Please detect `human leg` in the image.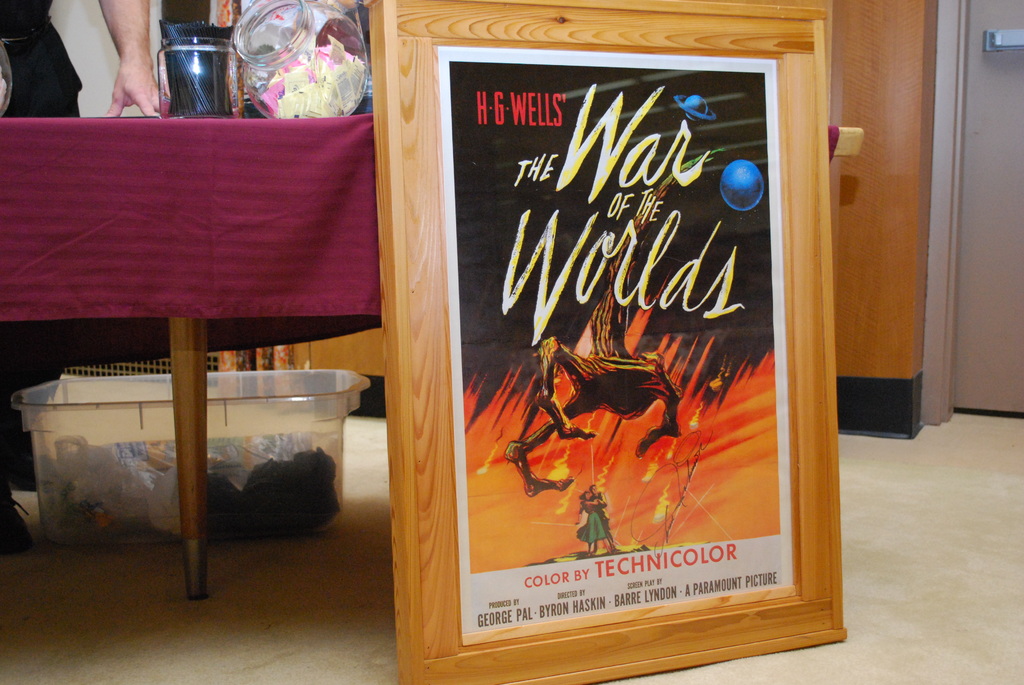
<region>4, 0, 82, 554</region>.
